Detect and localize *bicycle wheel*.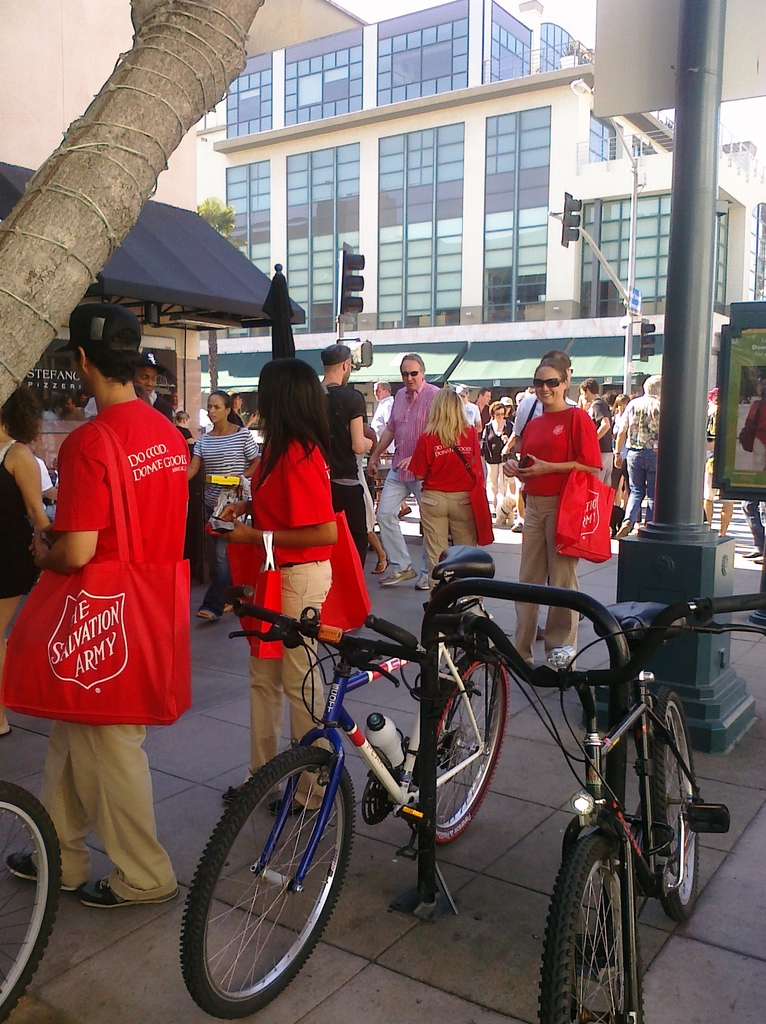
Localized at left=417, top=652, right=507, bottom=844.
